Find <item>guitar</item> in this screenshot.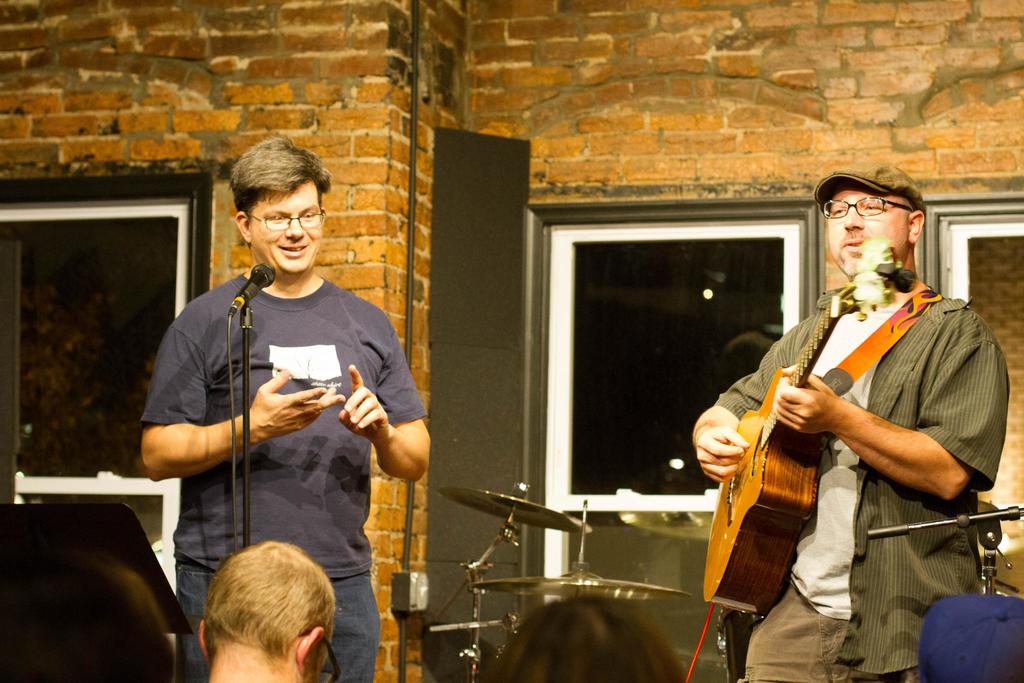
The bounding box for <item>guitar</item> is BBox(700, 279, 866, 613).
